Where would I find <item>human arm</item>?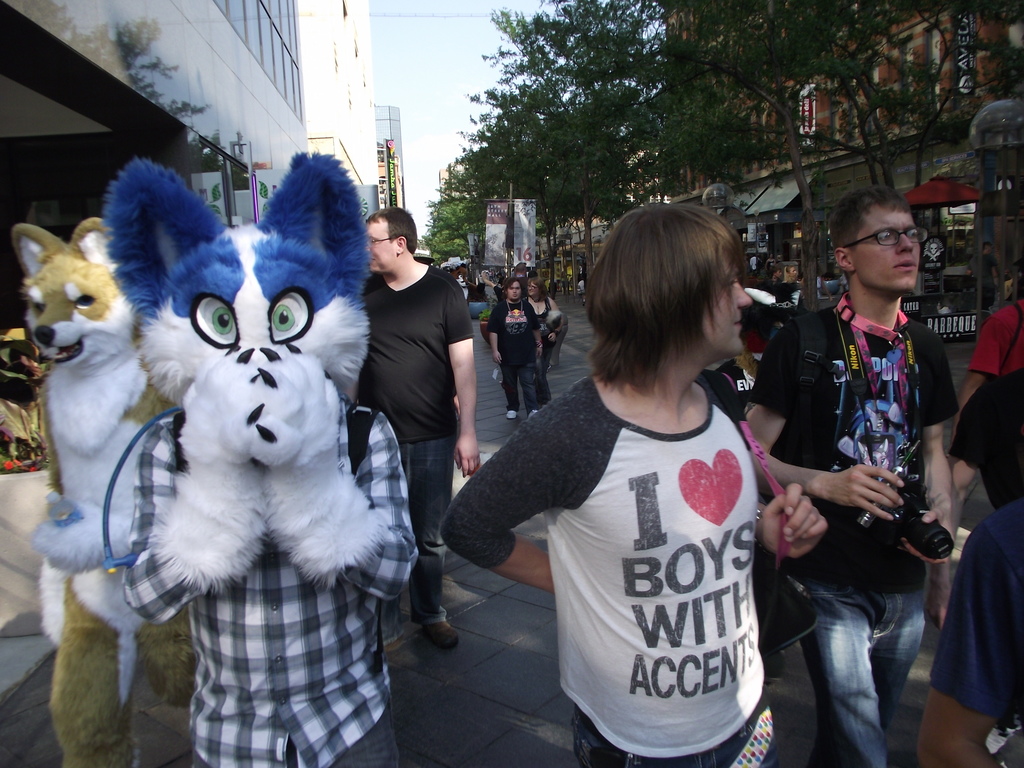
At l=445, t=279, r=479, b=474.
